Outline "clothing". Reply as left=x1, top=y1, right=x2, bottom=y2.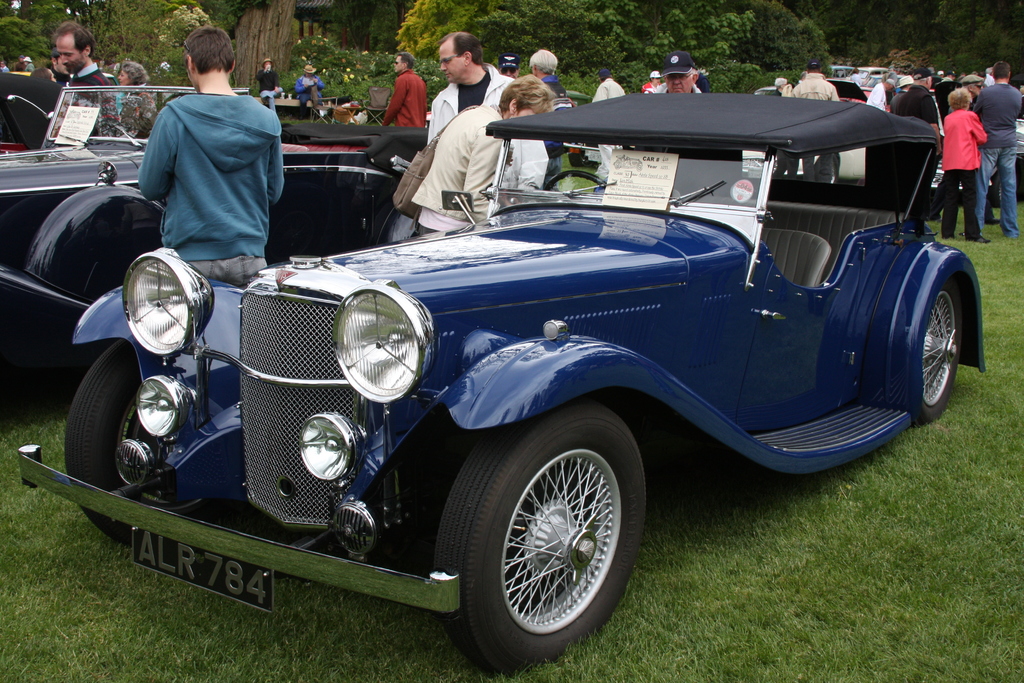
left=967, top=79, right=1023, bottom=232.
